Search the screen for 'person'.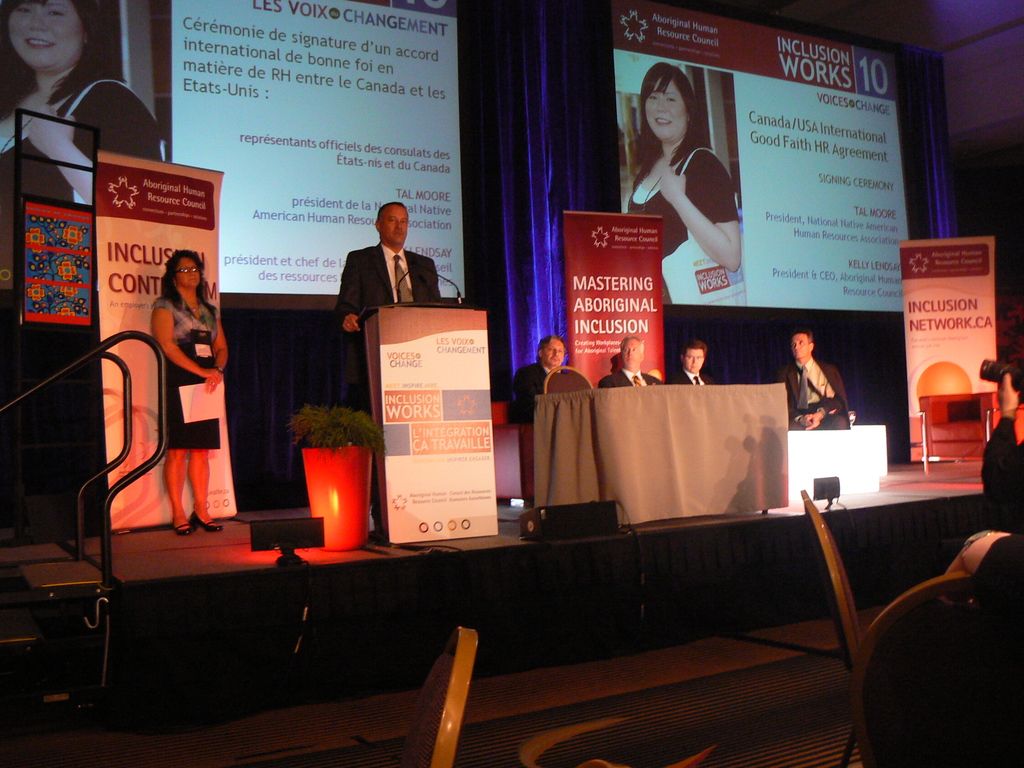
Found at 785:315:854:449.
